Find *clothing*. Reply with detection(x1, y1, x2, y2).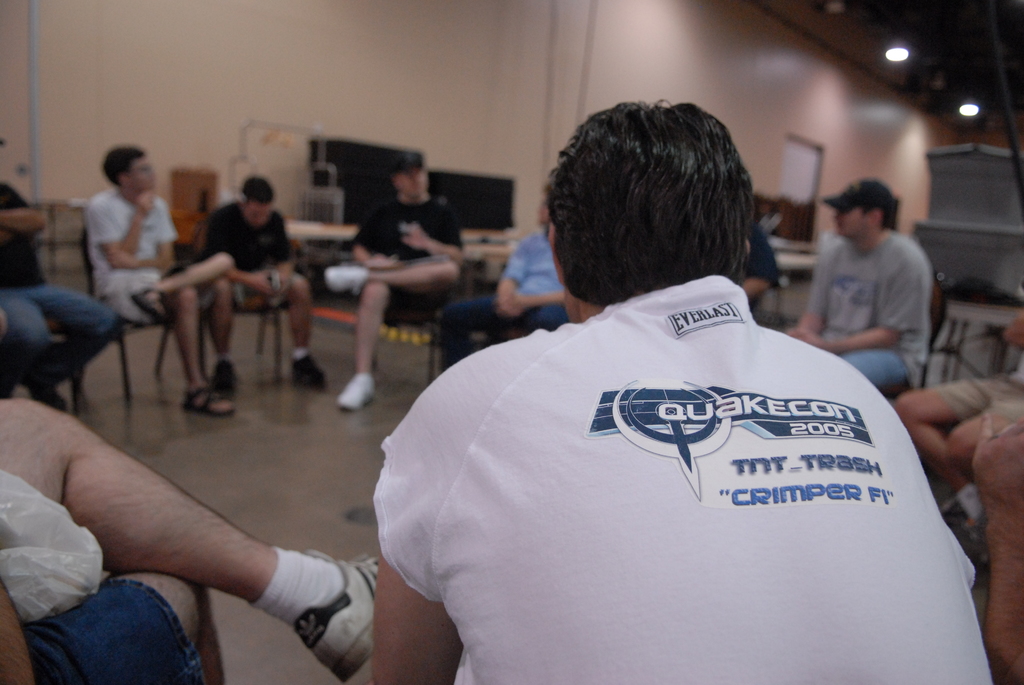
detection(435, 226, 580, 368).
